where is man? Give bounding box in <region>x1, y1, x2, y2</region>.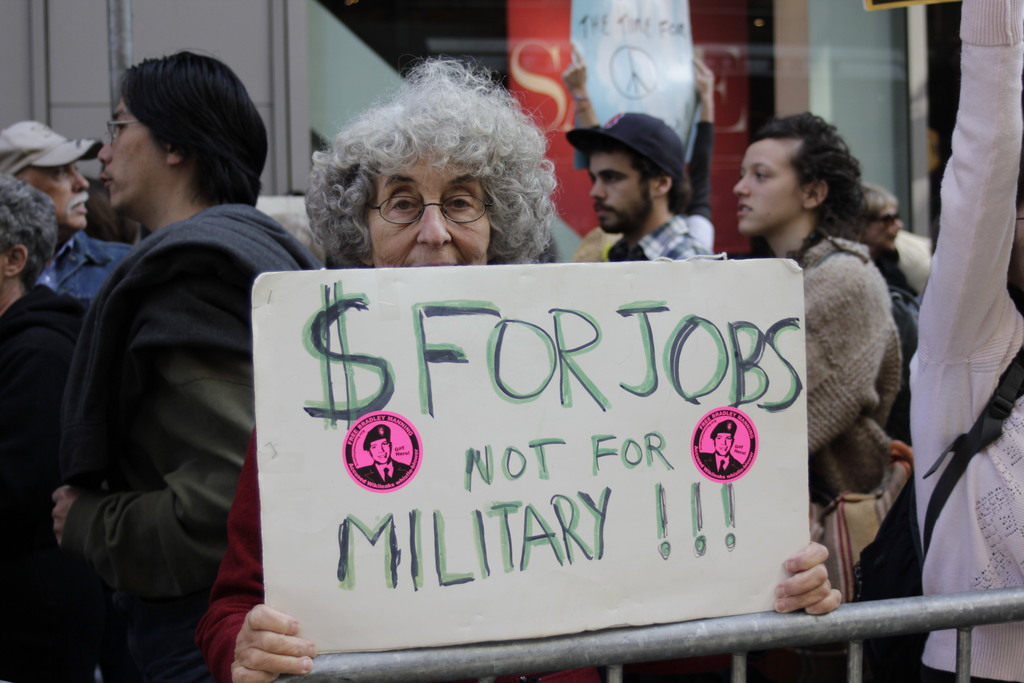
<region>582, 110, 718, 267</region>.
